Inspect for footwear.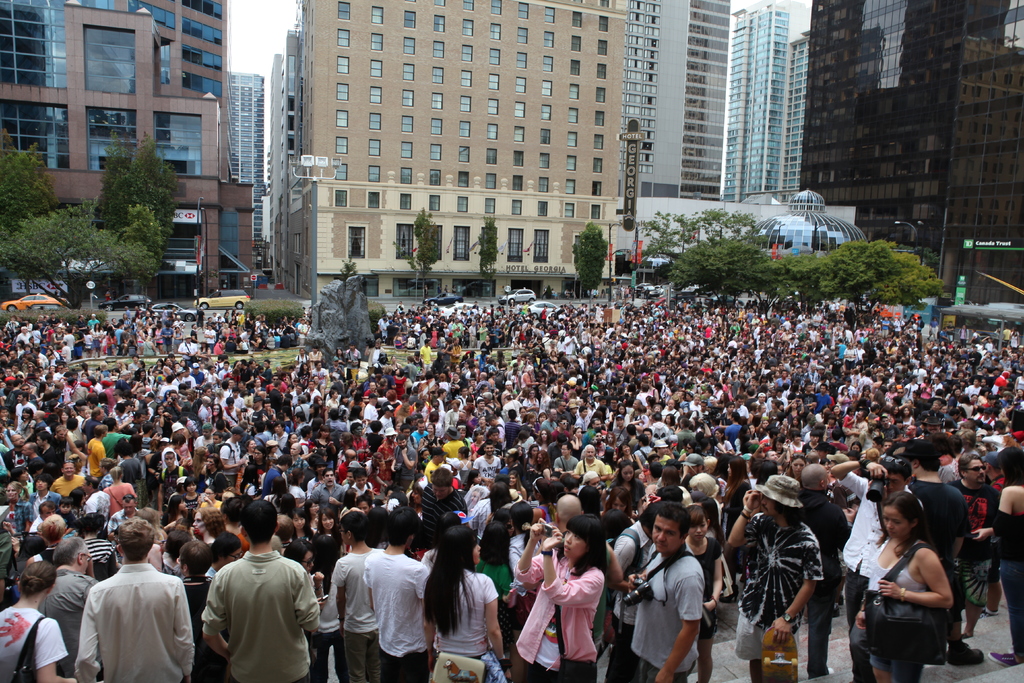
Inspection: Rect(720, 585, 739, 604).
